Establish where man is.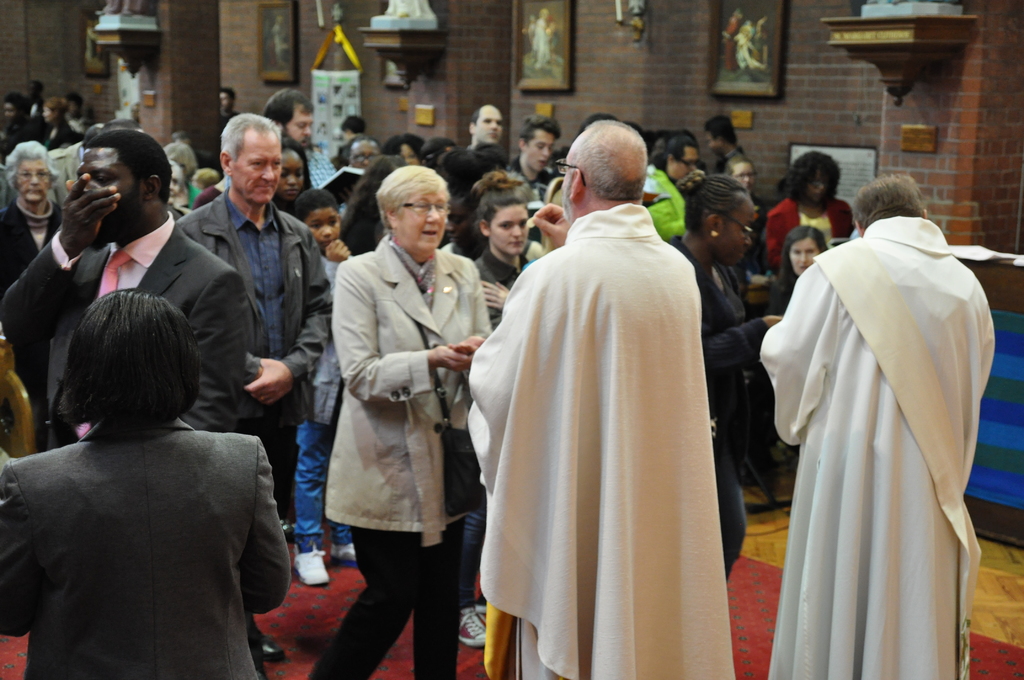
Established at region(152, 114, 342, 526).
